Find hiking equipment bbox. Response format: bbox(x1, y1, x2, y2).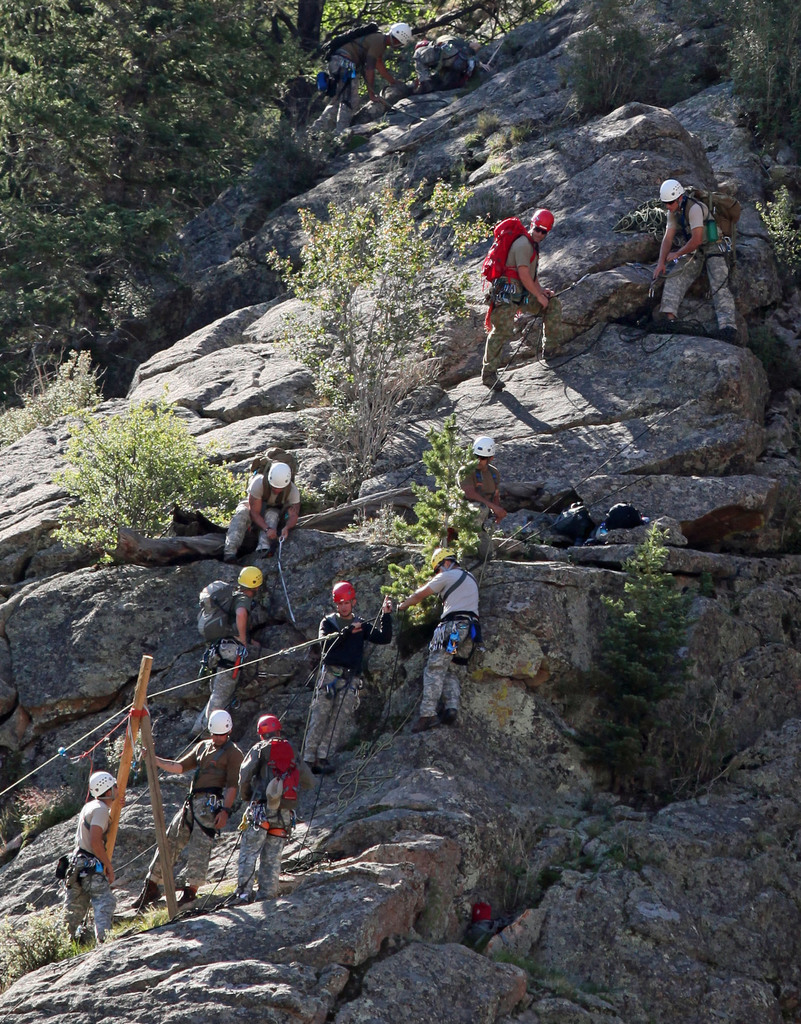
bbox(328, 580, 358, 614).
